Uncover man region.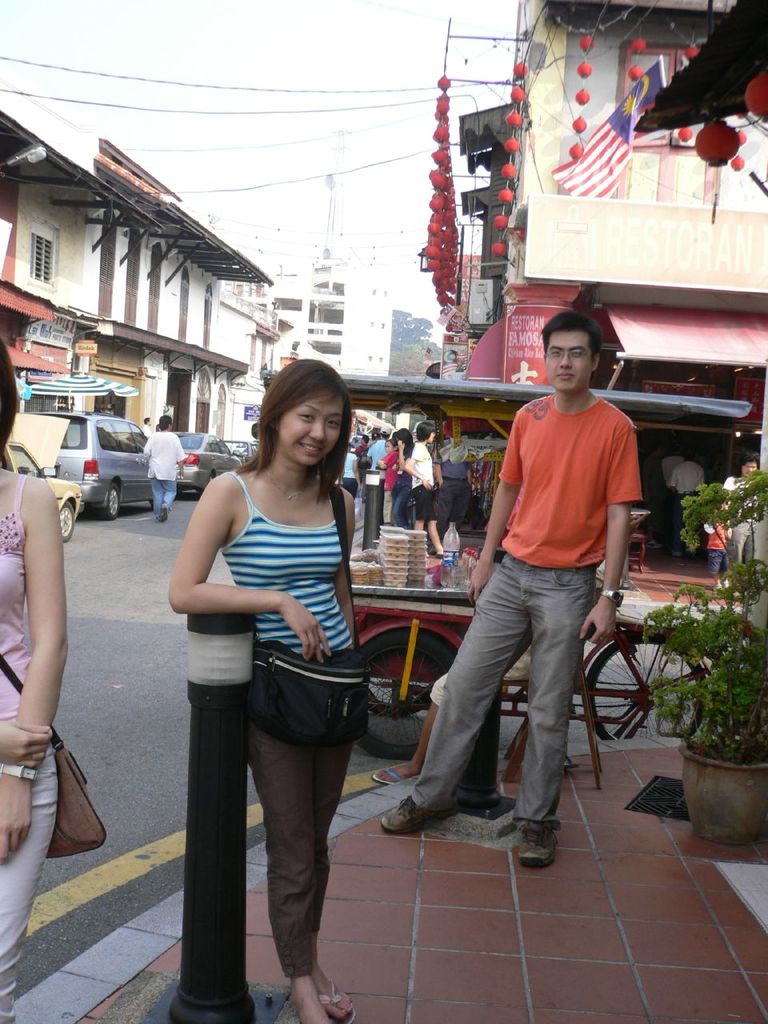
Uncovered: [left=666, top=457, right=709, bottom=550].
